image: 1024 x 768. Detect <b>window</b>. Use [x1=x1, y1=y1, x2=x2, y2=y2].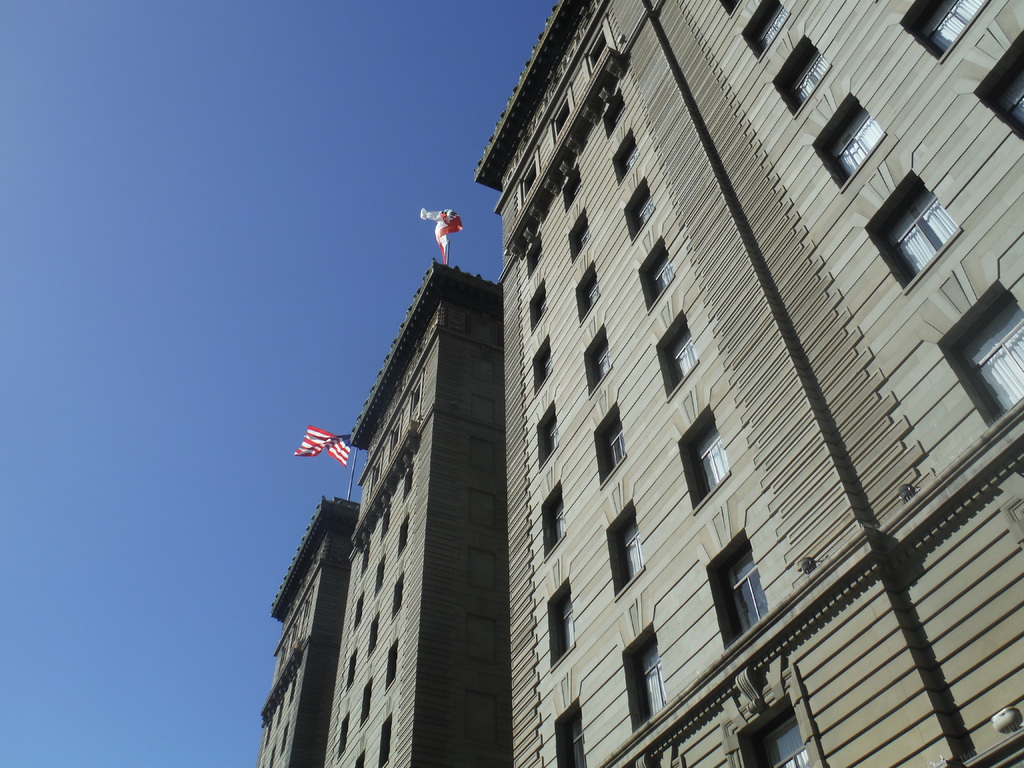
[x1=990, y1=65, x2=1023, y2=129].
